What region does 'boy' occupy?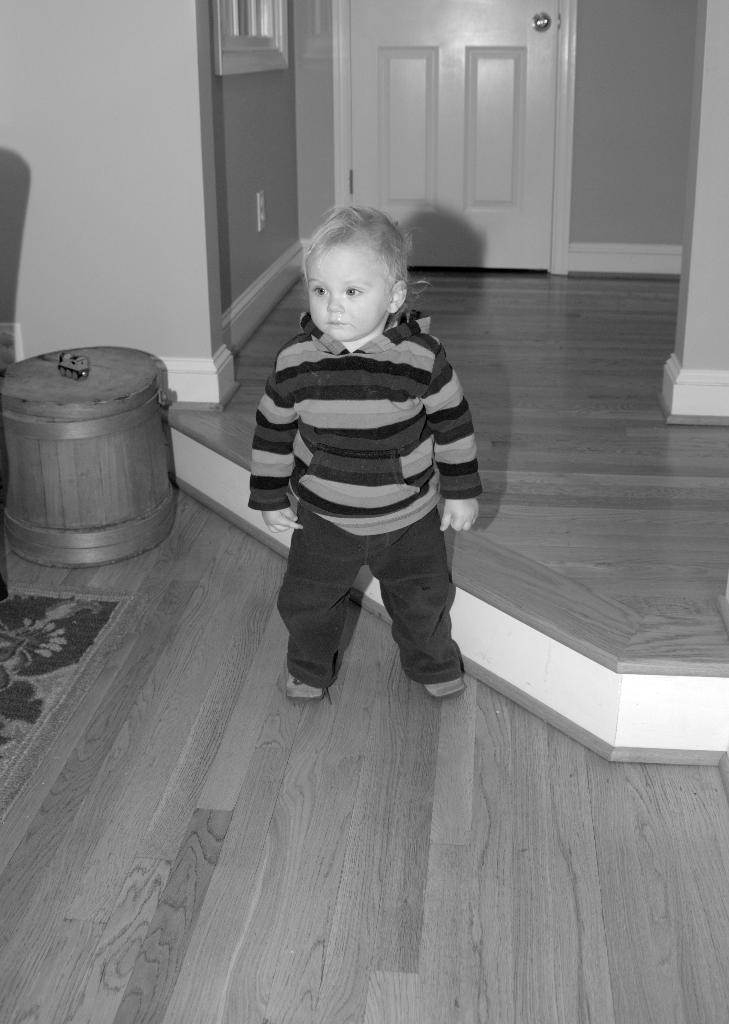
<box>218,195,495,716</box>.
